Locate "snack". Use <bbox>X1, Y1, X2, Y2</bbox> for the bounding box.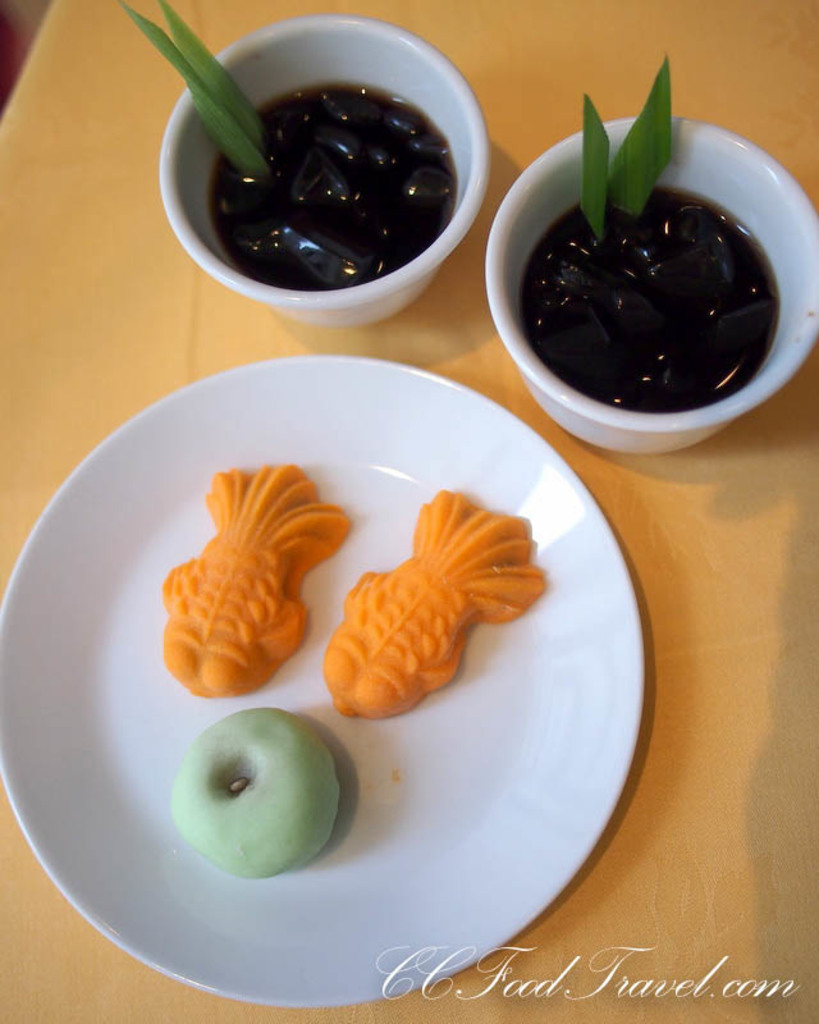
<bbox>104, 0, 461, 302</bbox>.
